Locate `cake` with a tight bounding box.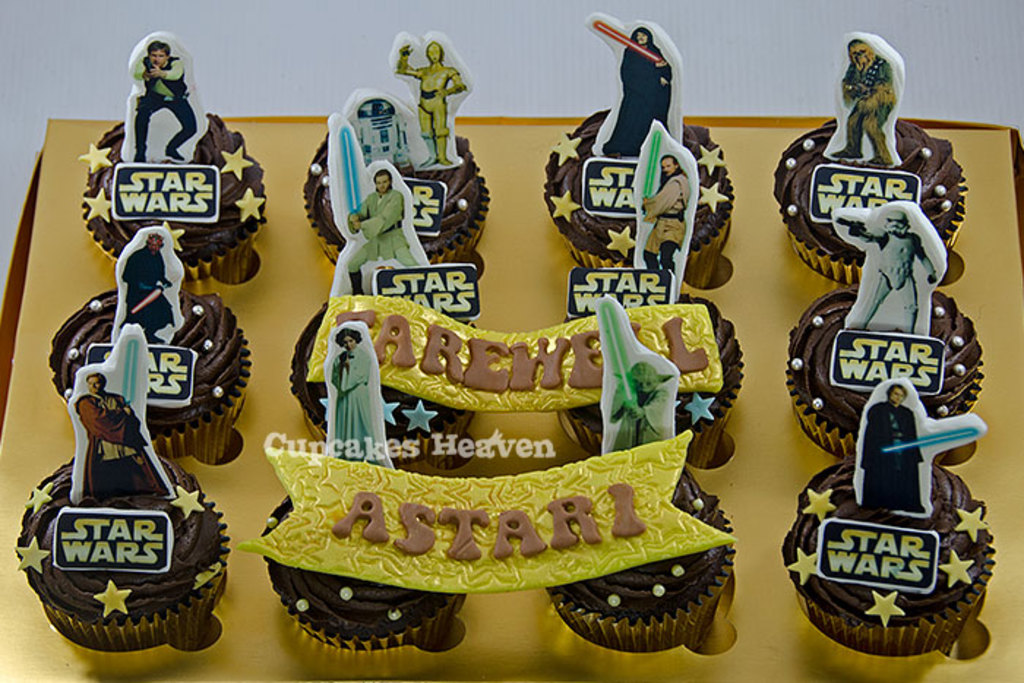
780, 465, 990, 655.
